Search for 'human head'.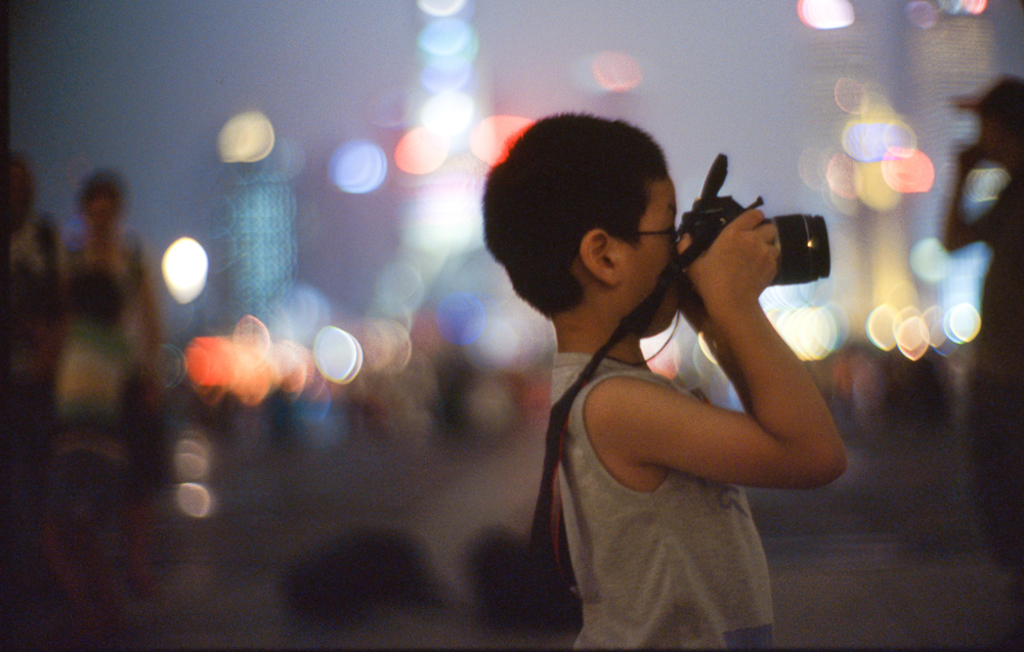
Found at (left=78, top=170, right=122, bottom=246).
